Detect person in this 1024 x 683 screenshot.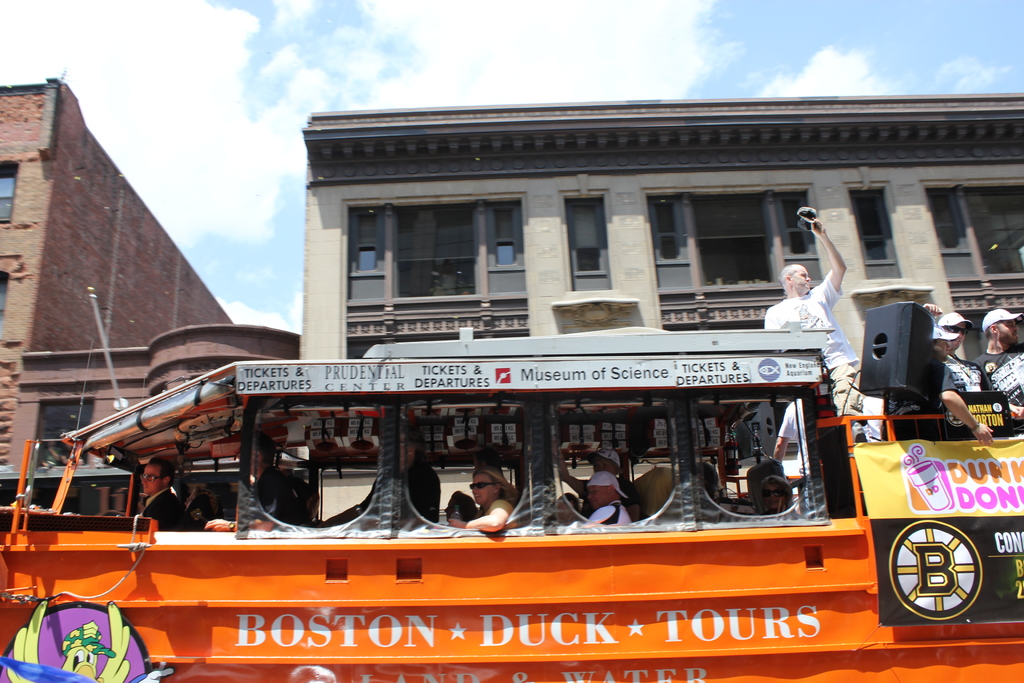
Detection: bbox=[767, 245, 858, 384].
